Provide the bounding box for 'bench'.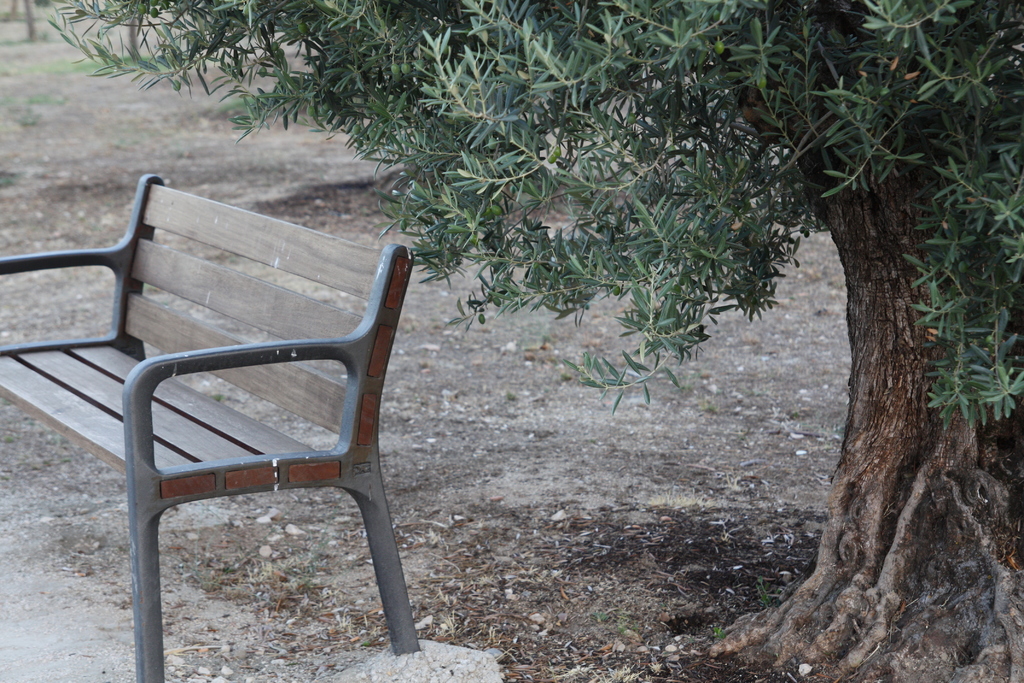
{"left": 0, "top": 173, "right": 413, "bottom": 682}.
